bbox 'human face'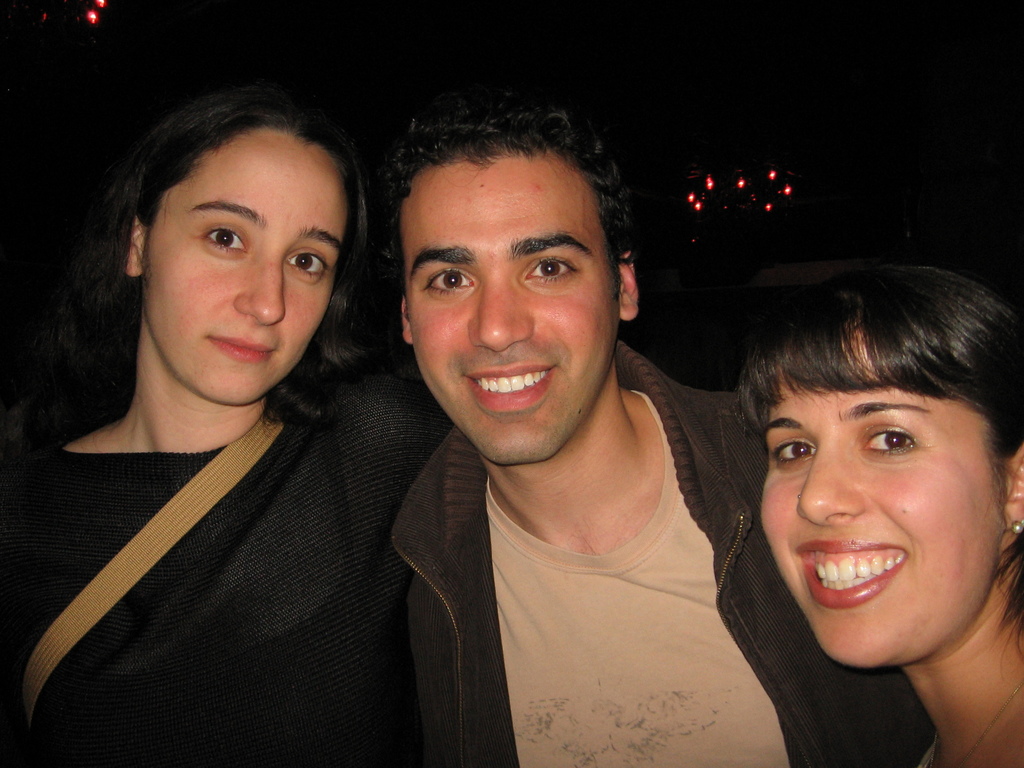
select_region(409, 145, 620, 473)
